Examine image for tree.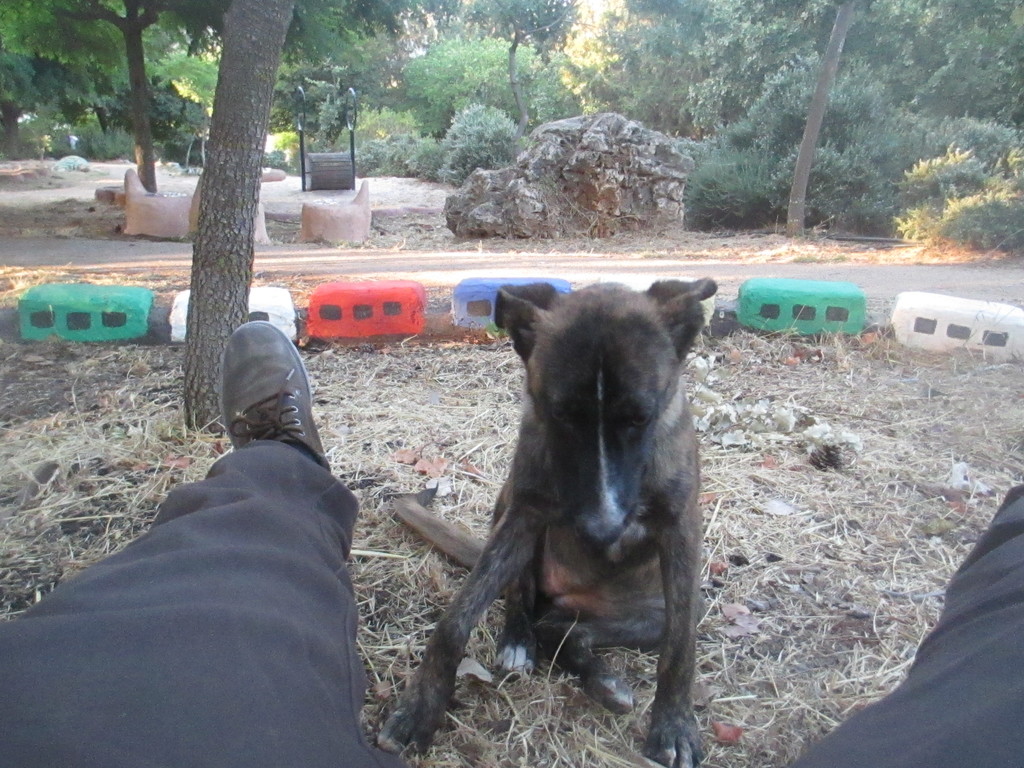
Examination result: 145, 0, 592, 430.
